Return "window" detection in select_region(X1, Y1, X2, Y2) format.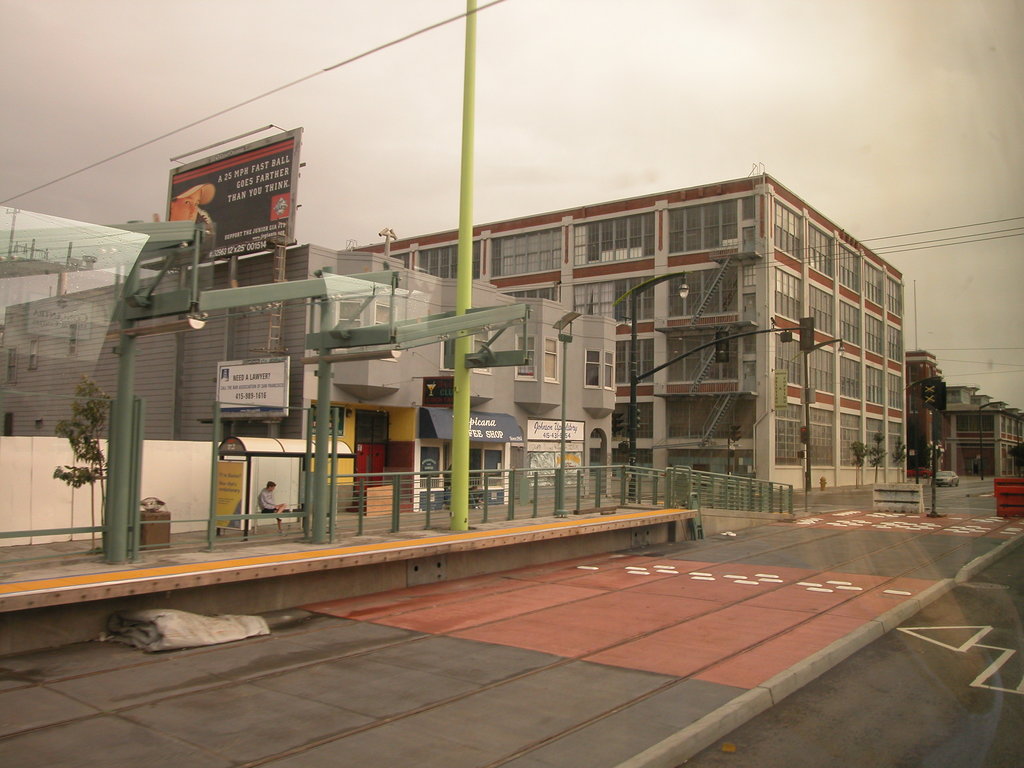
select_region(739, 195, 755, 216).
